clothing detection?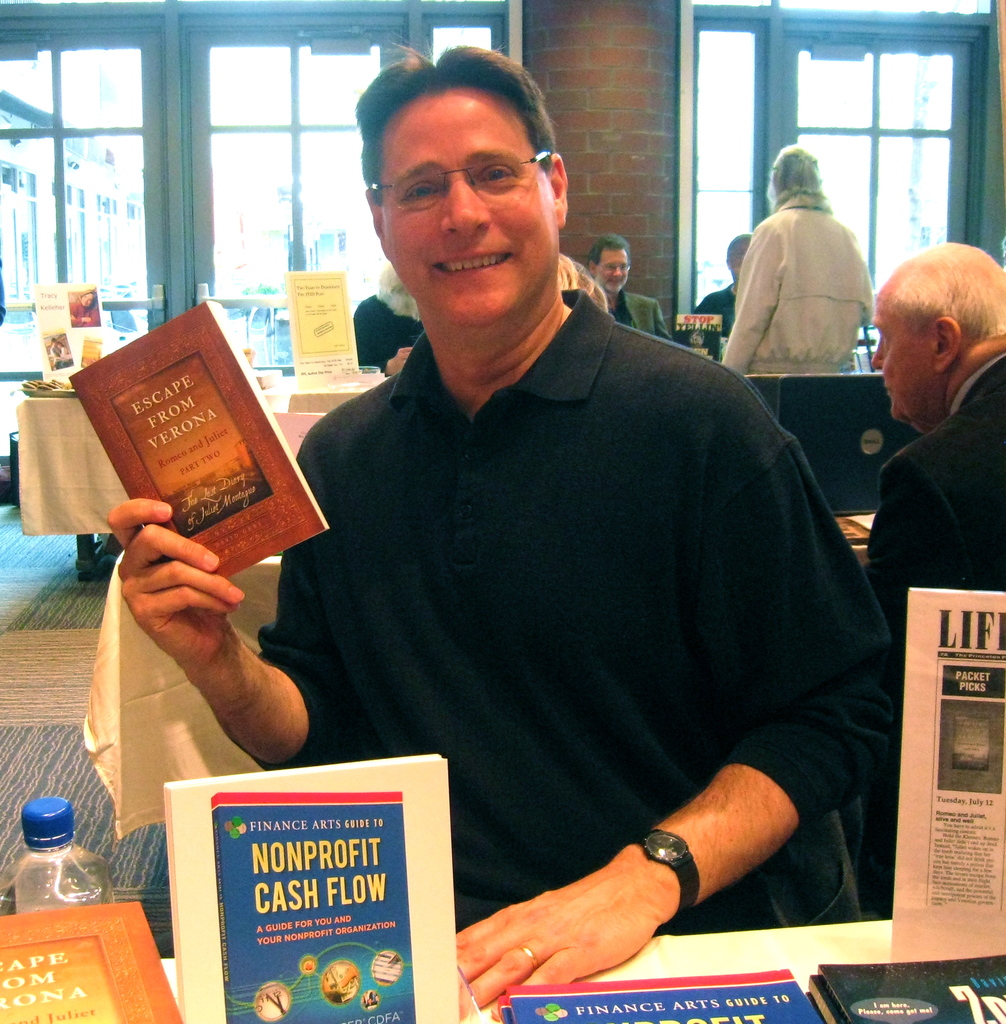
858,365,1005,659
